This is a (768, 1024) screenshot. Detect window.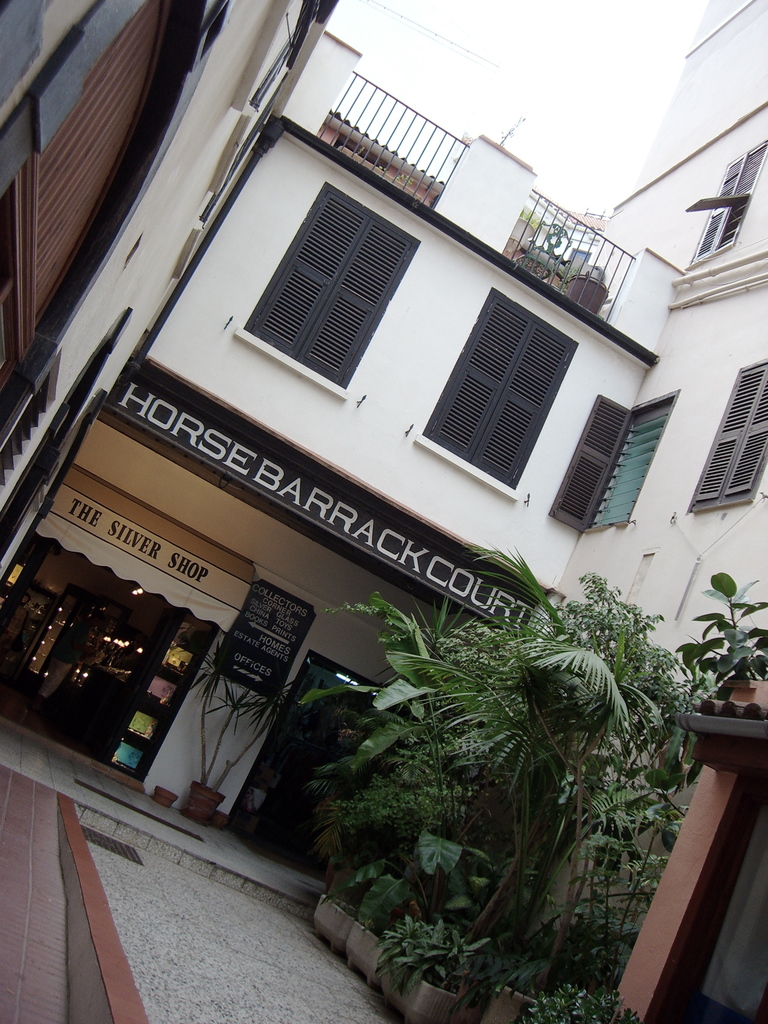
{"left": 265, "top": 220, "right": 383, "bottom": 352}.
